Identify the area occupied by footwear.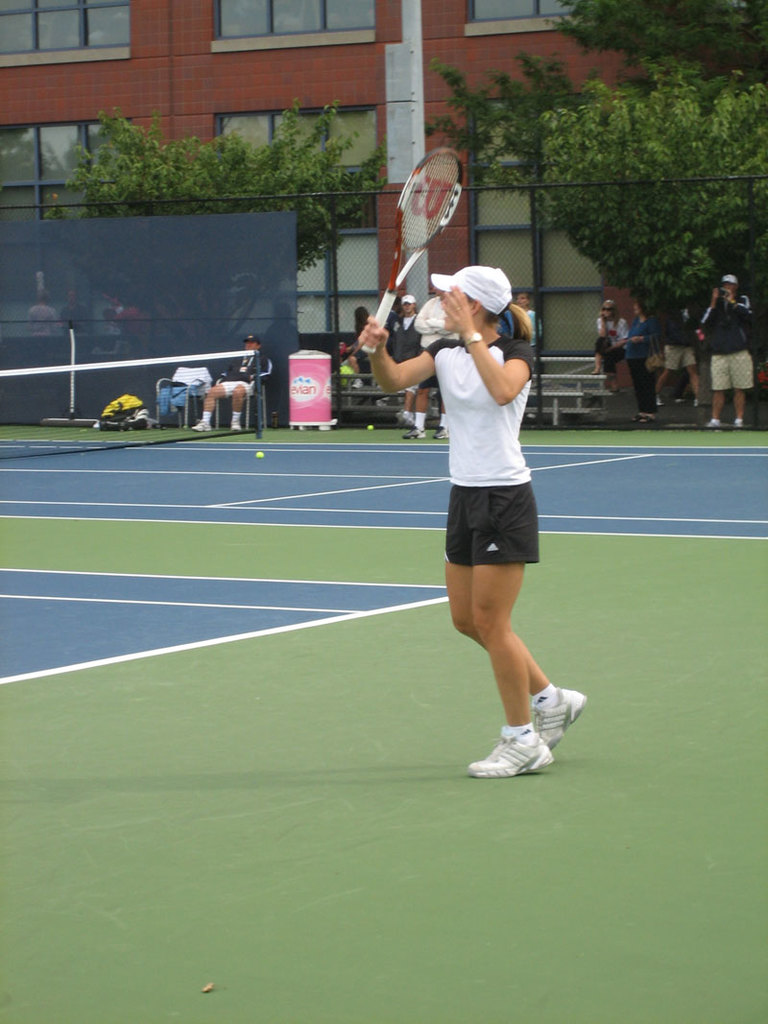
Area: box(404, 419, 427, 440).
